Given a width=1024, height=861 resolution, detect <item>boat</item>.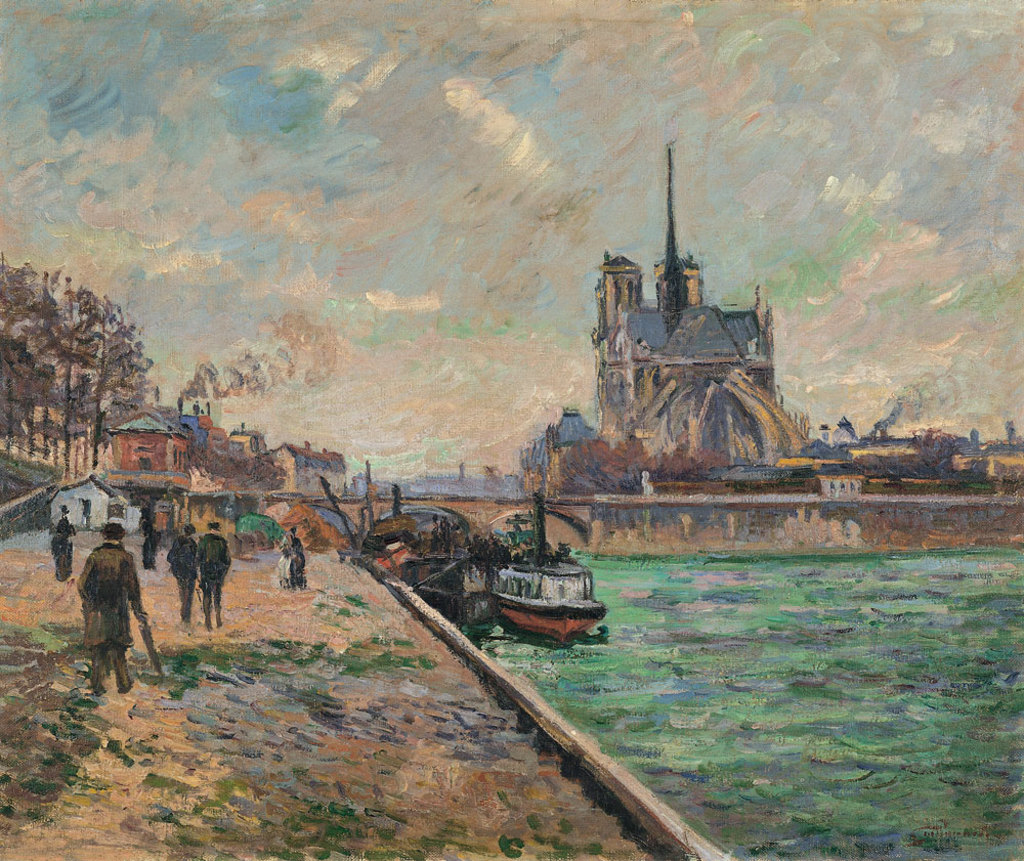
<box>464,505,624,645</box>.
